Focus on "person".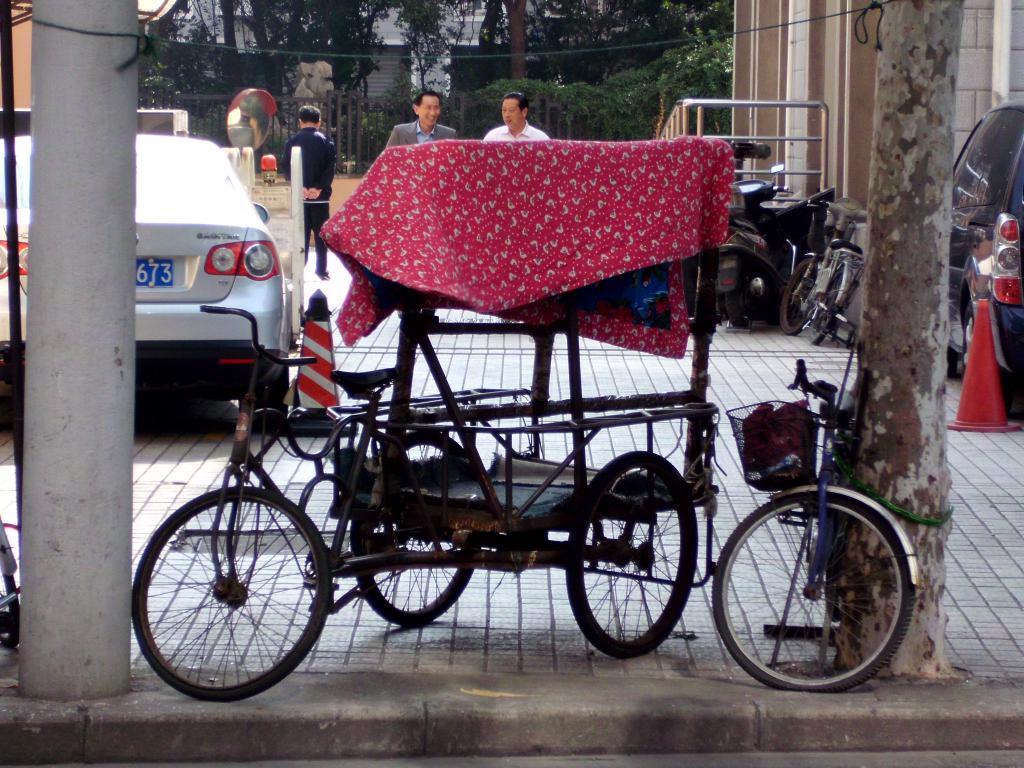
Focused at {"x1": 384, "y1": 90, "x2": 459, "y2": 328}.
